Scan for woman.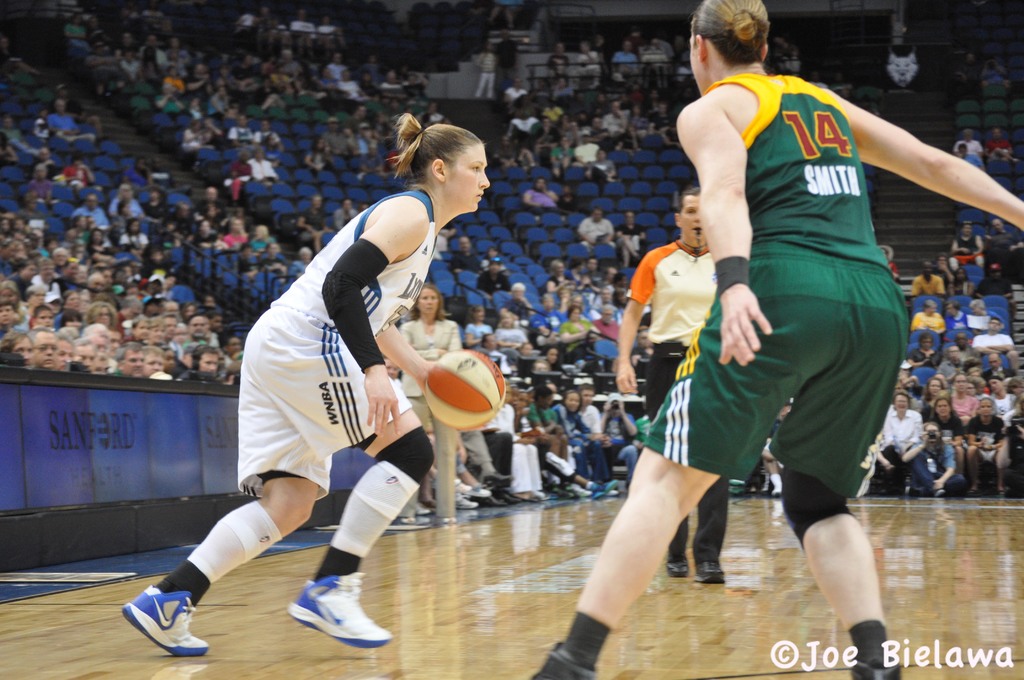
Scan result: crop(904, 334, 937, 370).
